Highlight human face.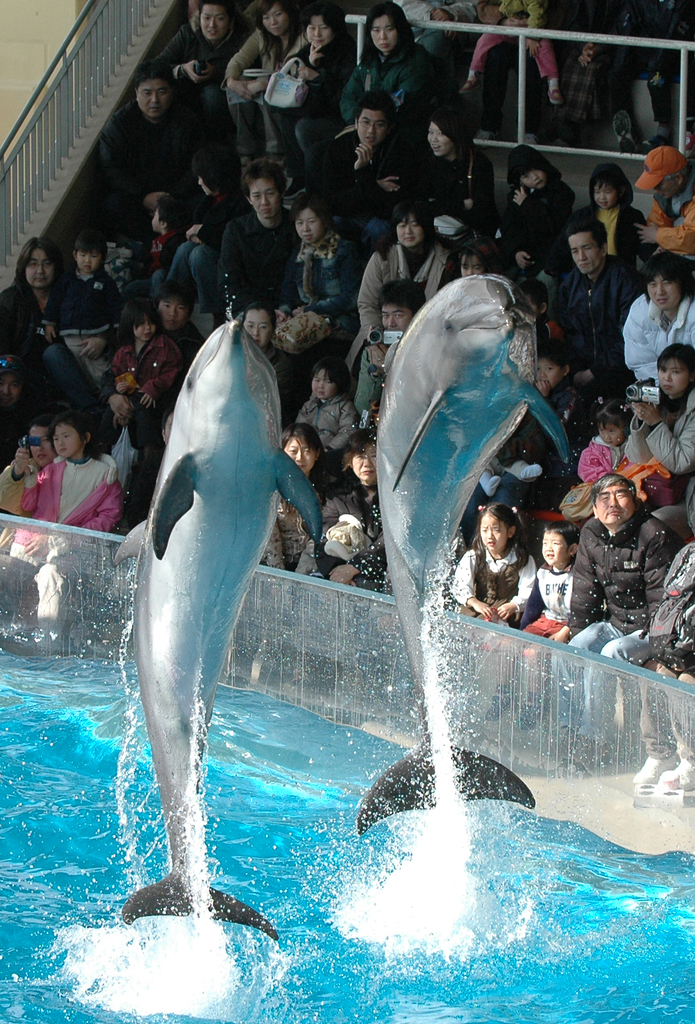
Highlighted region: 357, 109, 389, 154.
